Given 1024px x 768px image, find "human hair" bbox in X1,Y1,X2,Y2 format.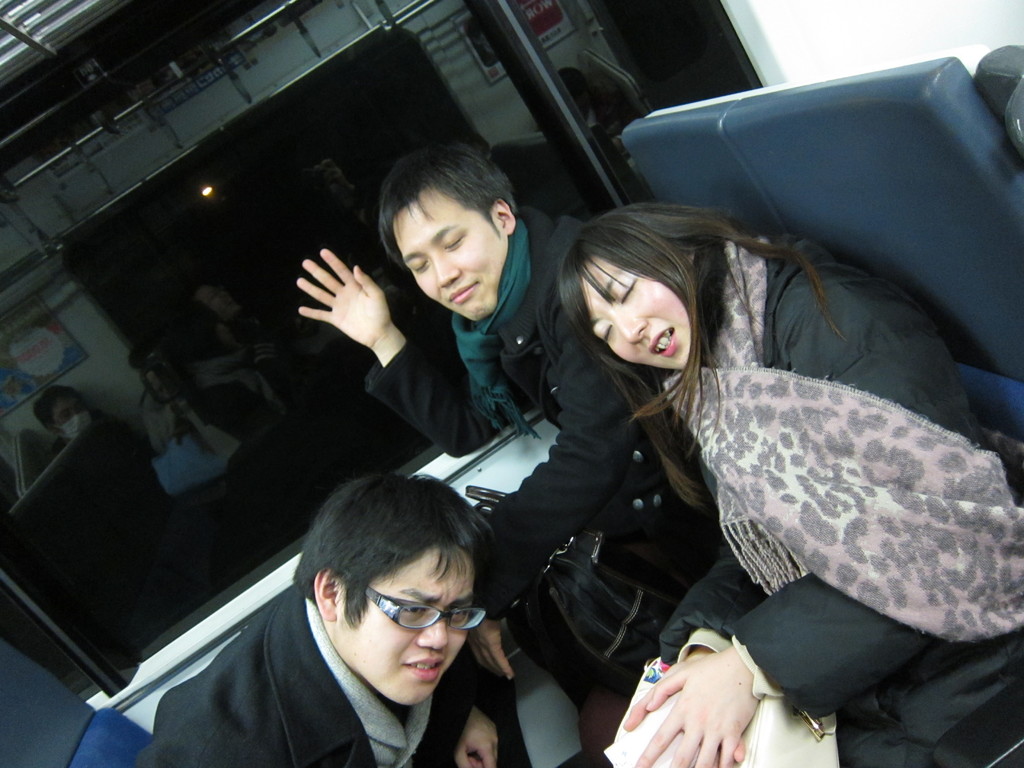
558,204,842,503.
